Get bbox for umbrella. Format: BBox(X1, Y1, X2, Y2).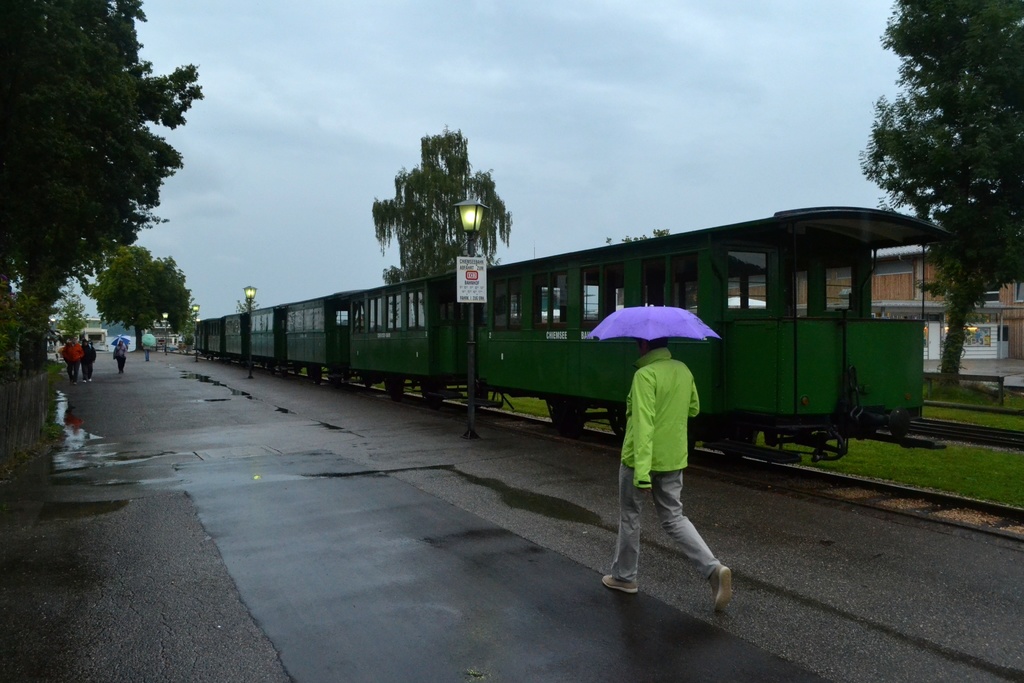
BBox(140, 333, 156, 346).
